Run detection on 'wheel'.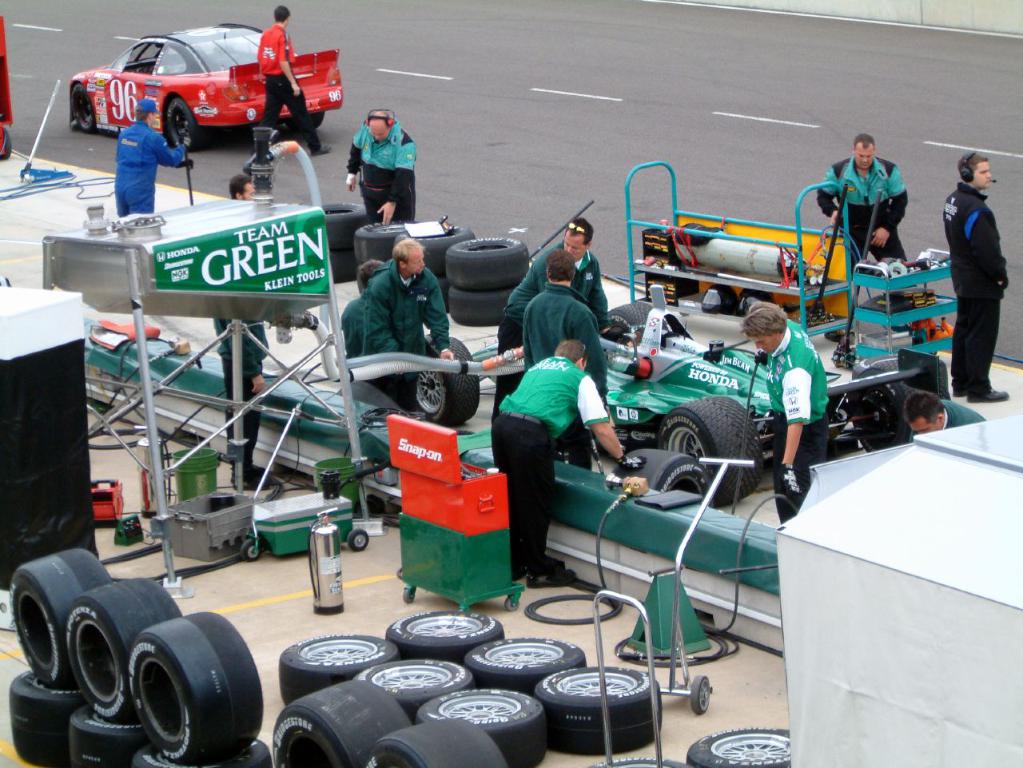
Result: Rect(685, 726, 791, 767).
